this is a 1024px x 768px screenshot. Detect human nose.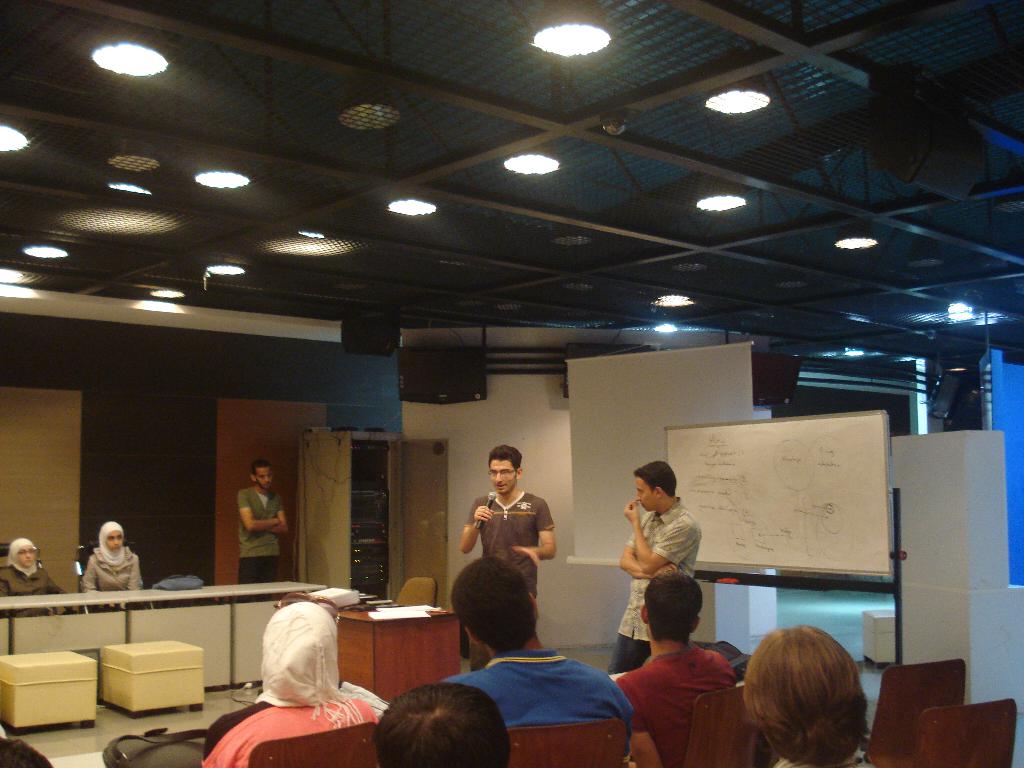
box=[636, 492, 639, 500].
